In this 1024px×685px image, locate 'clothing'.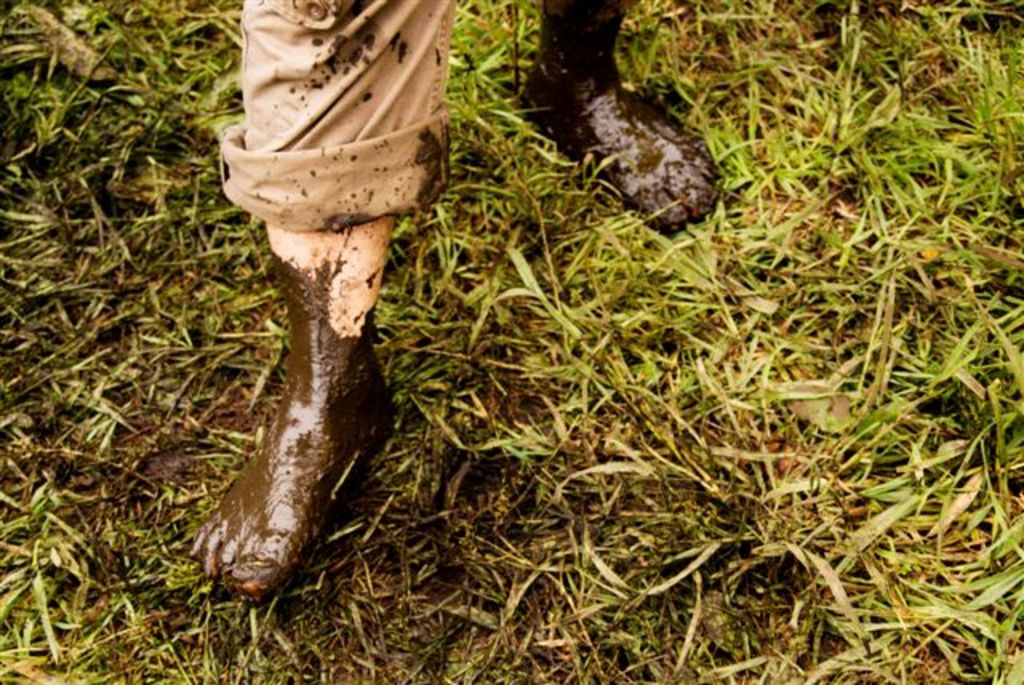
Bounding box: pyautogui.locateOnScreen(218, 0, 451, 237).
